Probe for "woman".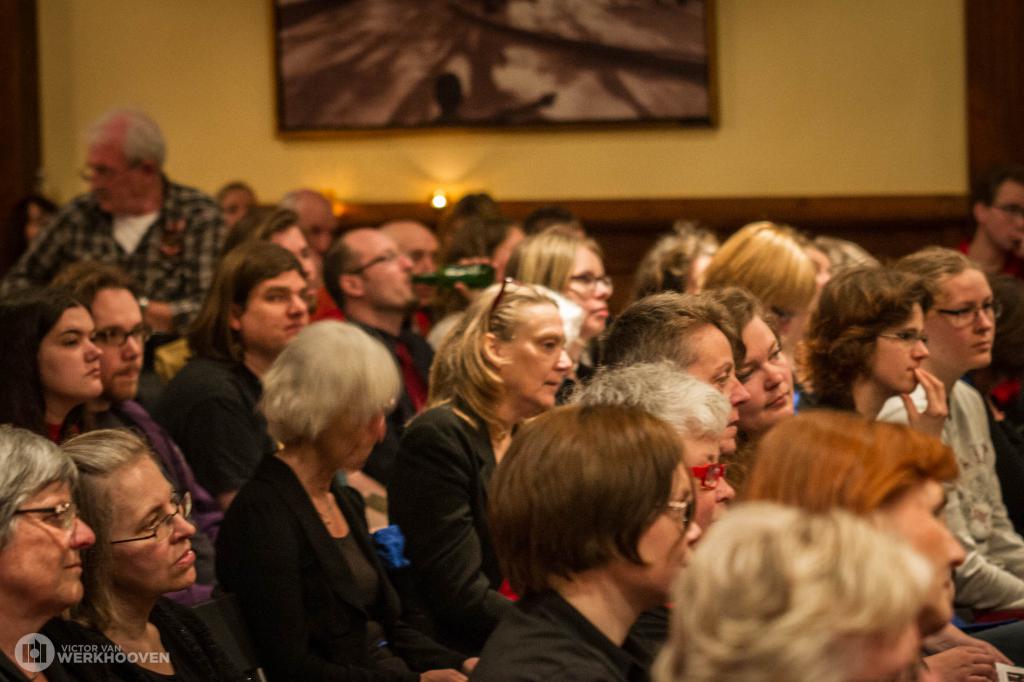
Probe result: l=505, t=225, r=612, b=409.
